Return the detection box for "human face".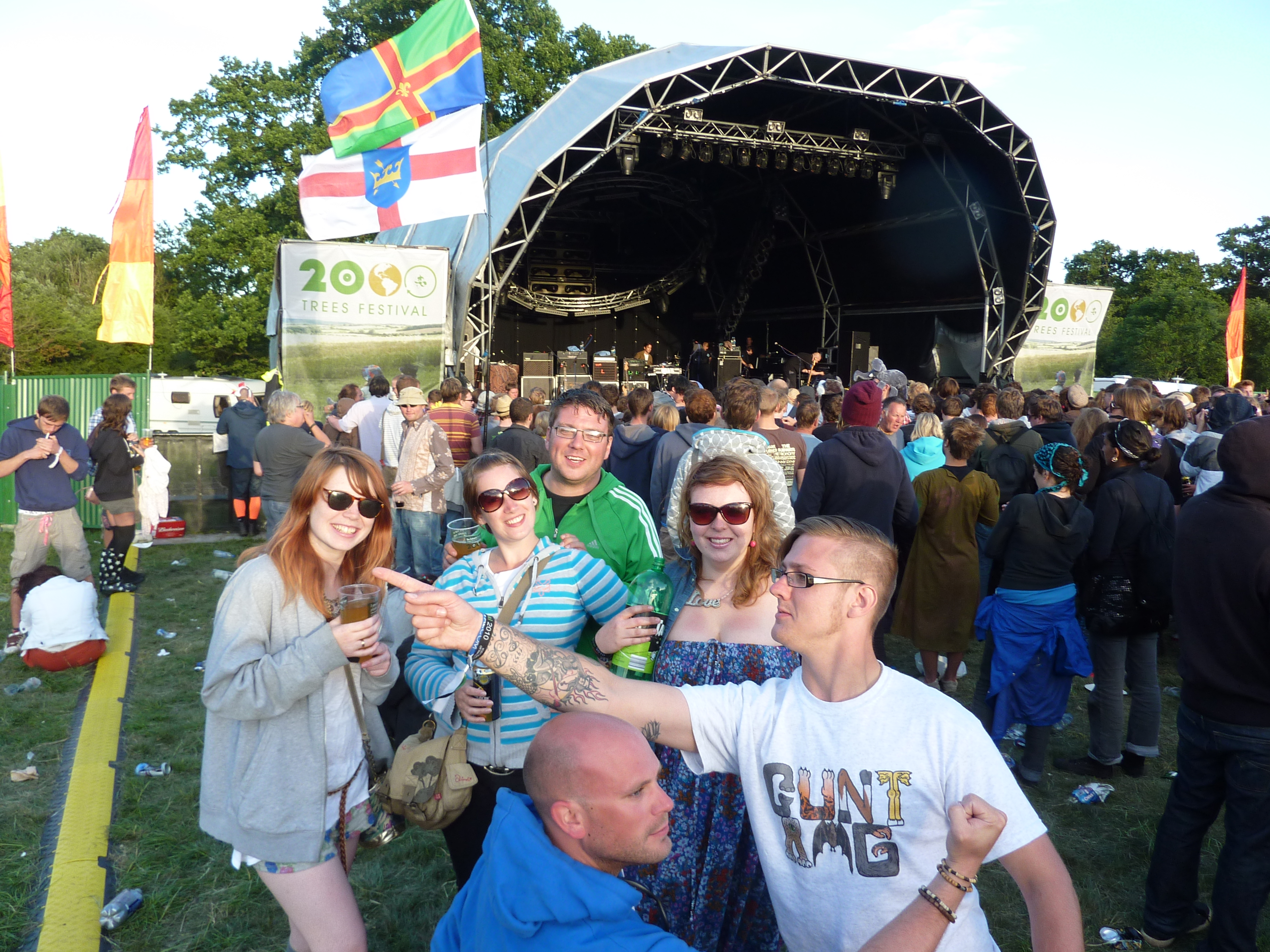
l=224, t=119, r=227, b=122.
